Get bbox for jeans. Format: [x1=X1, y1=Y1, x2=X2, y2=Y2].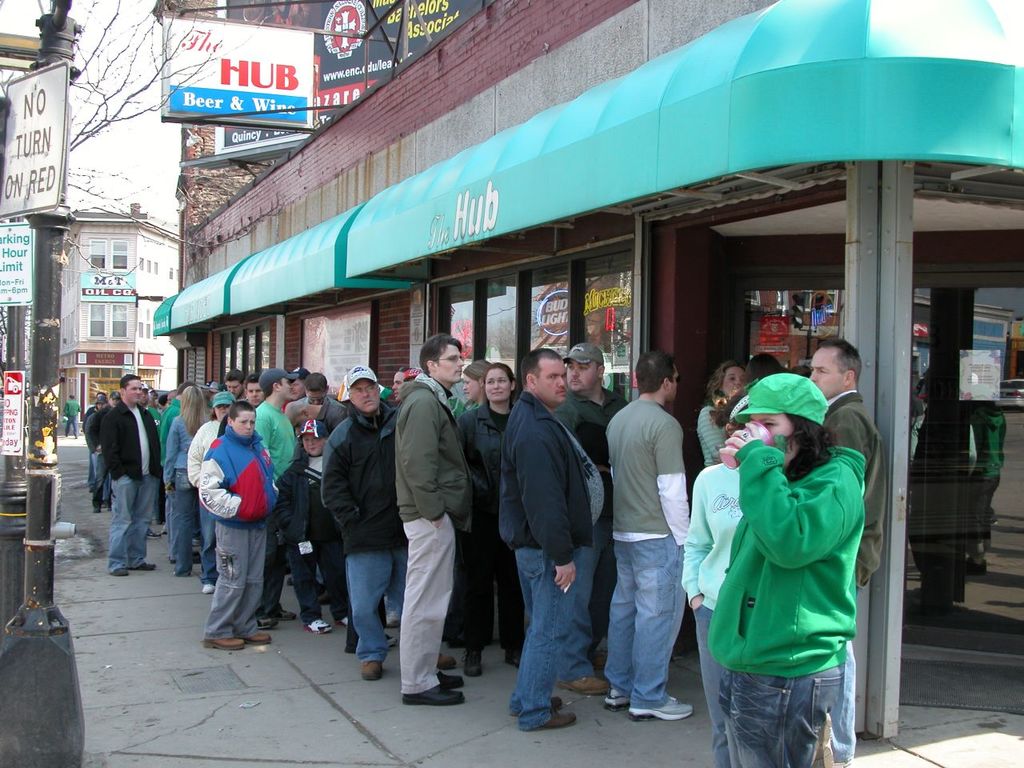
[x1=518, y1=530, x2=601, y2=727].
